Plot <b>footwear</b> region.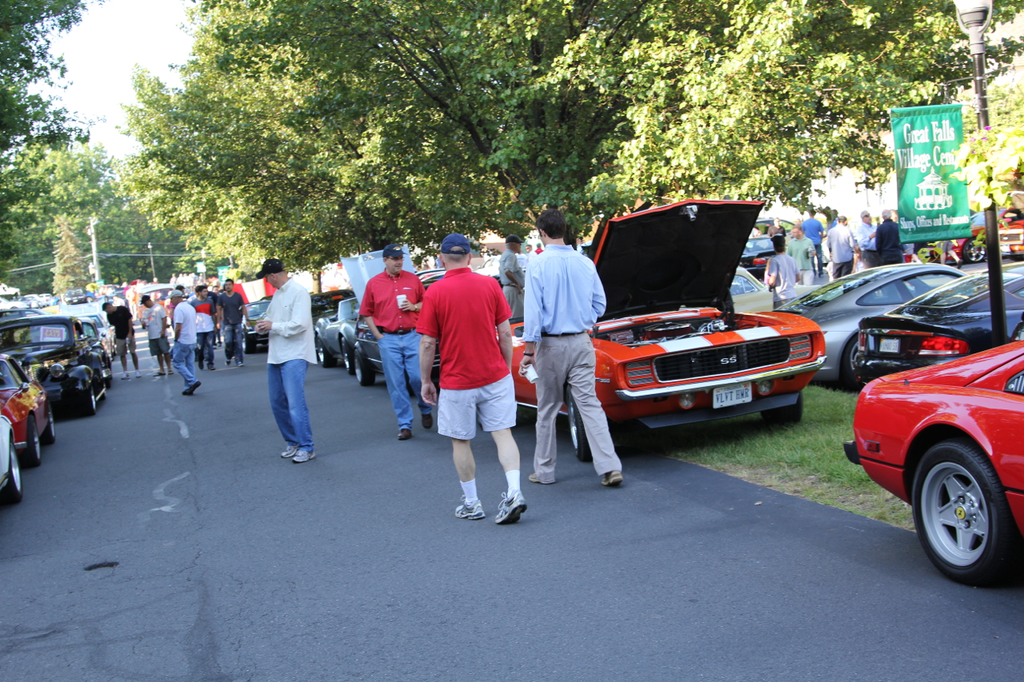
Plotted at (167,370,174,378).
